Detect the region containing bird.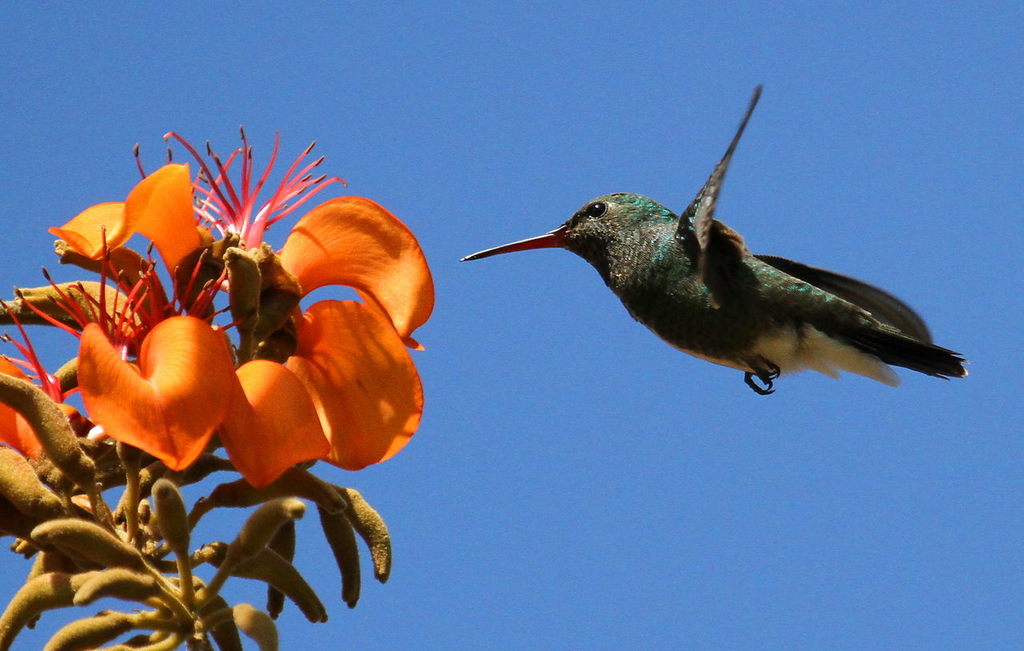
[left=461, top=82, right=974, bottom=402].
